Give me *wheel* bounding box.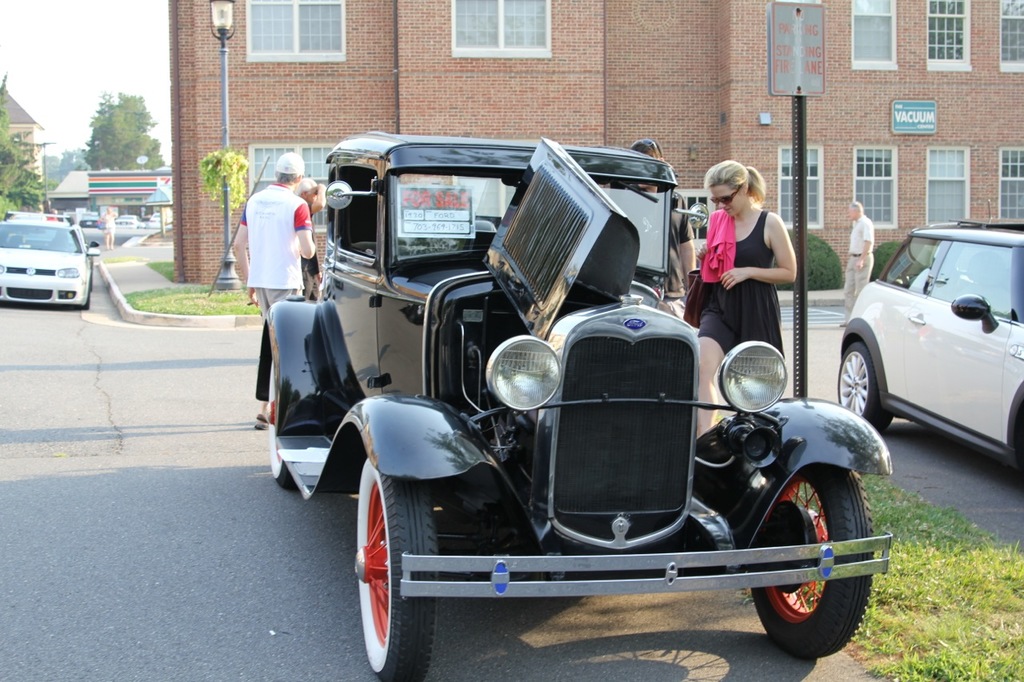
l=266, t=365, r=311, b=493.
